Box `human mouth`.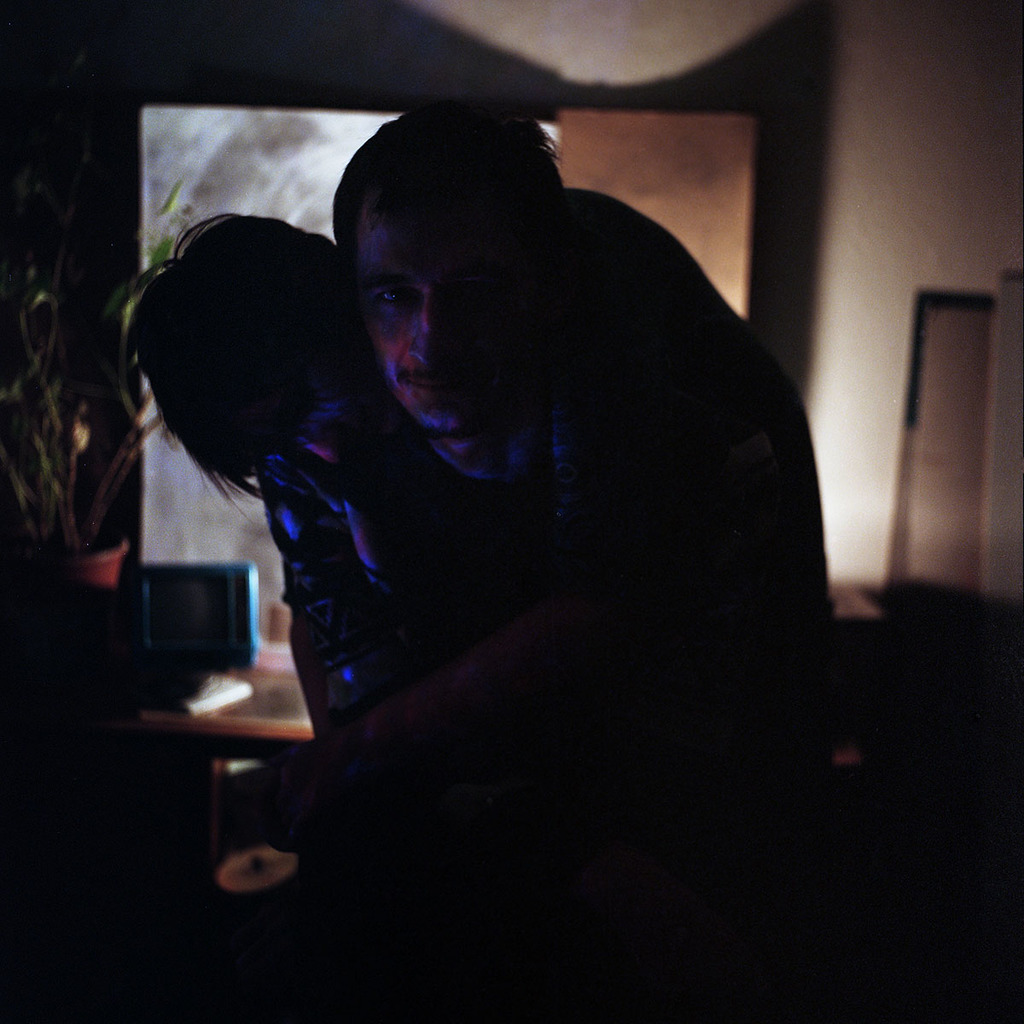
(x1=401, y1=371, x2=465, y2=396).
